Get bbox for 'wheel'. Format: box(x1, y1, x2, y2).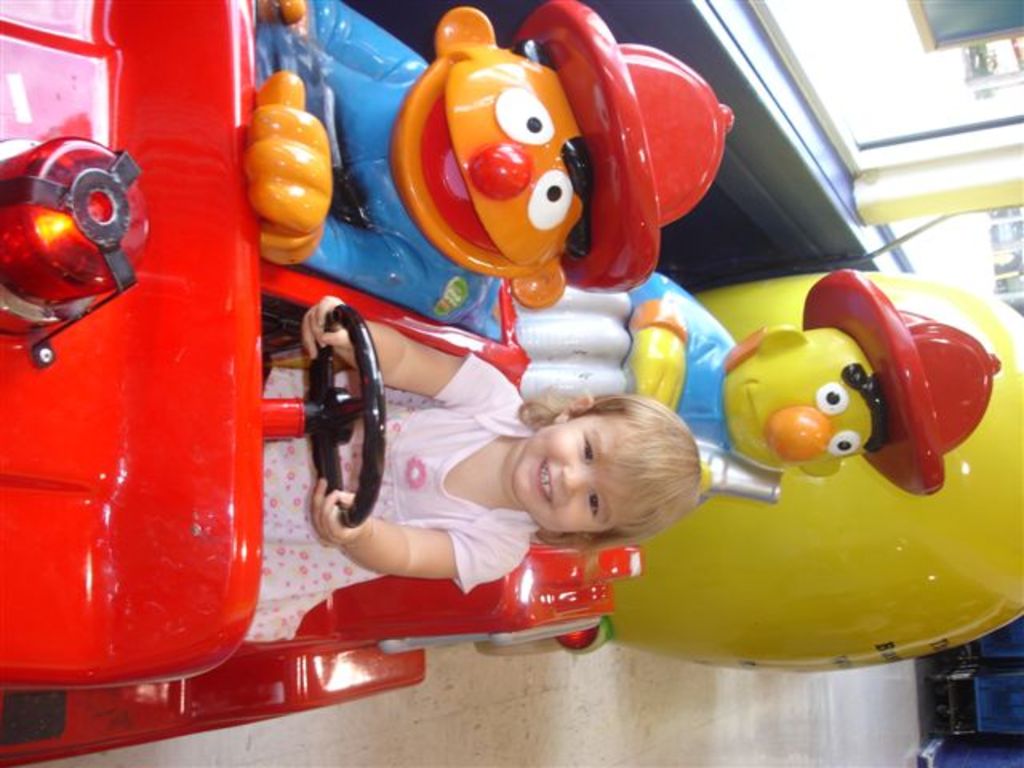
box(294, 315, 392, 542).
